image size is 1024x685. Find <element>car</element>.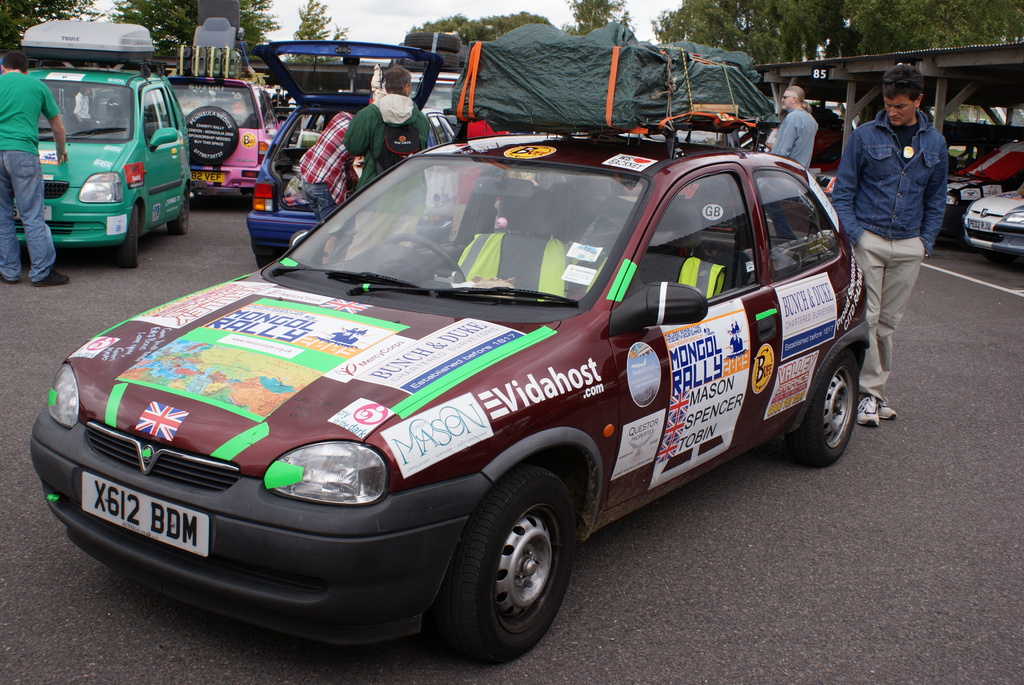
crop(4, 51, 199, 271).
